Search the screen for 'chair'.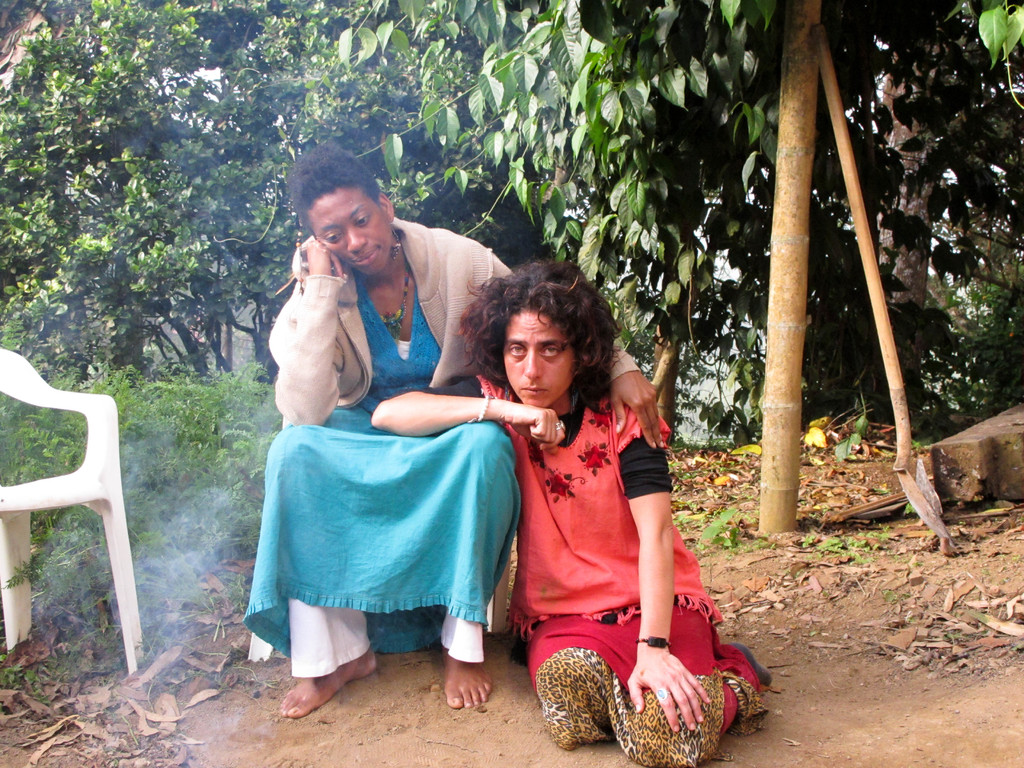
Found at [4, 328, 132, 698].
